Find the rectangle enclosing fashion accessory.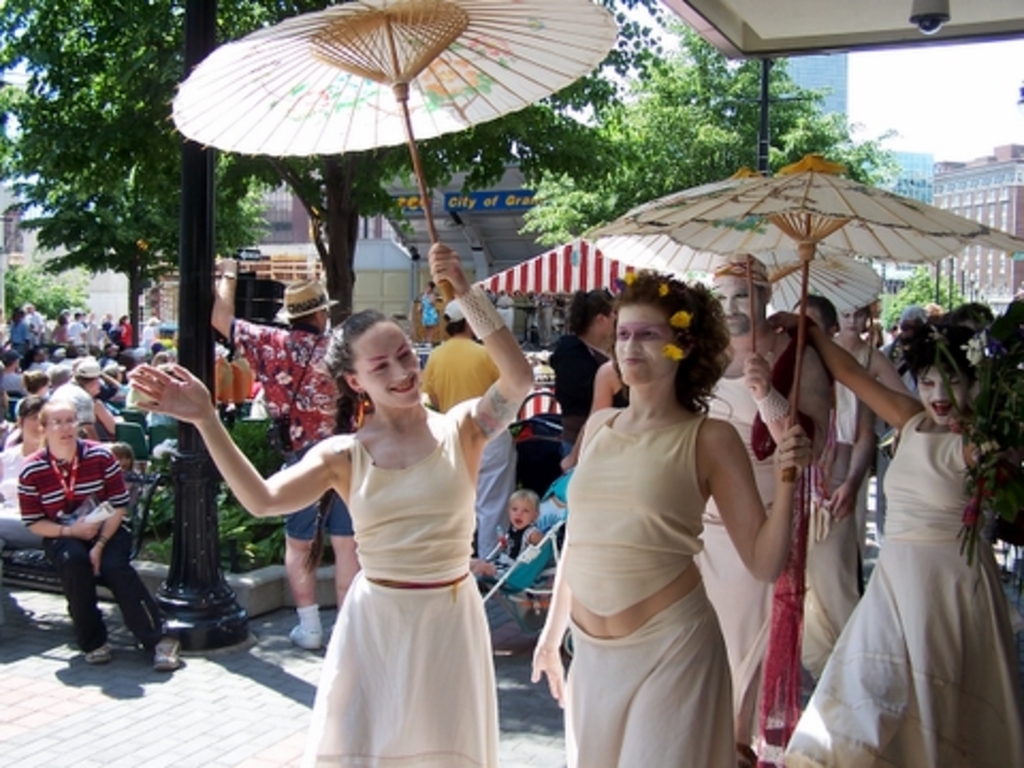
bbox=(286, 627, 320, 653).
